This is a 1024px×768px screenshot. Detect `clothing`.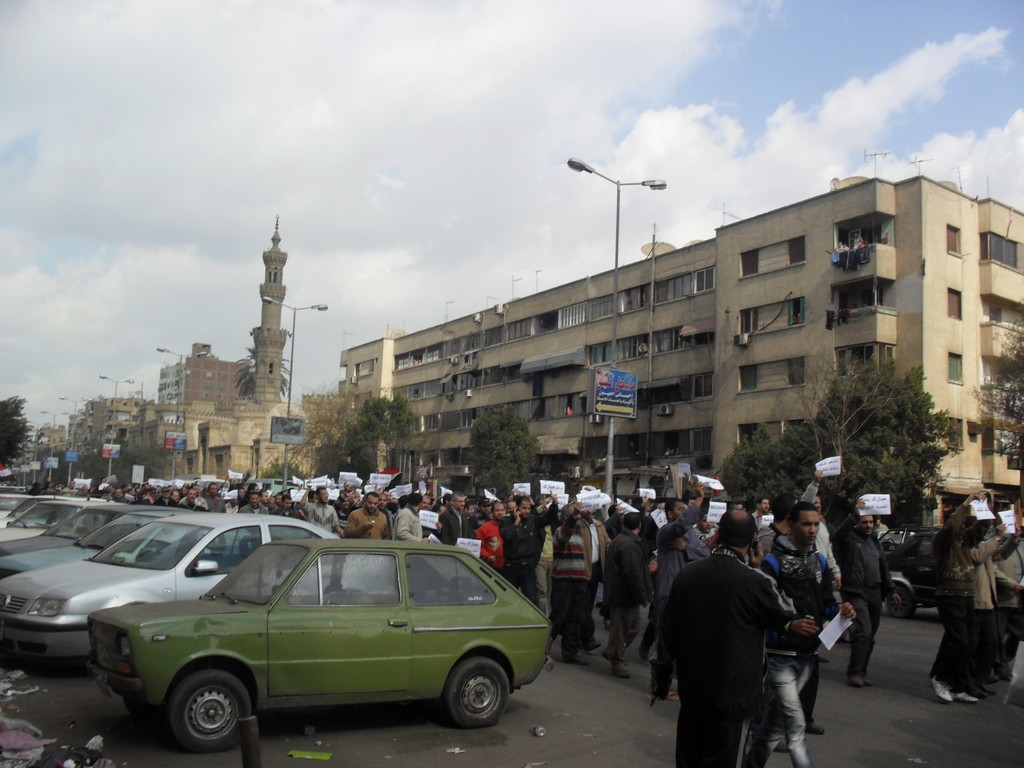
box=[600, 527, 649, 669].
